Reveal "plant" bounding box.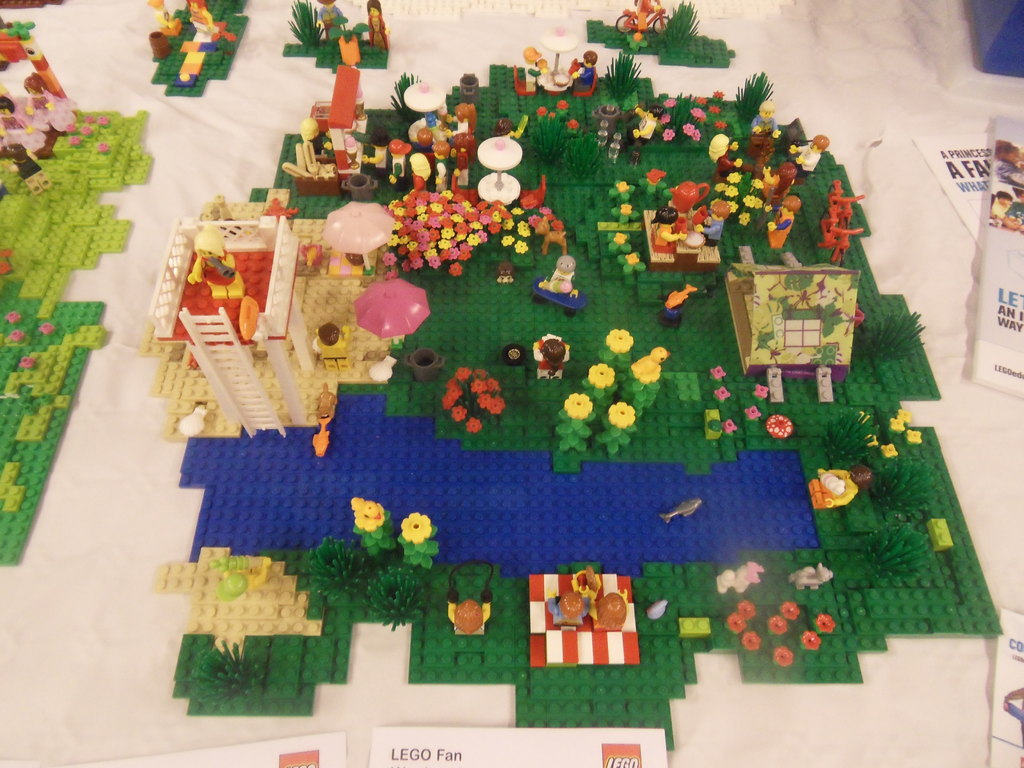
Revealed: 578:358:621:415.
